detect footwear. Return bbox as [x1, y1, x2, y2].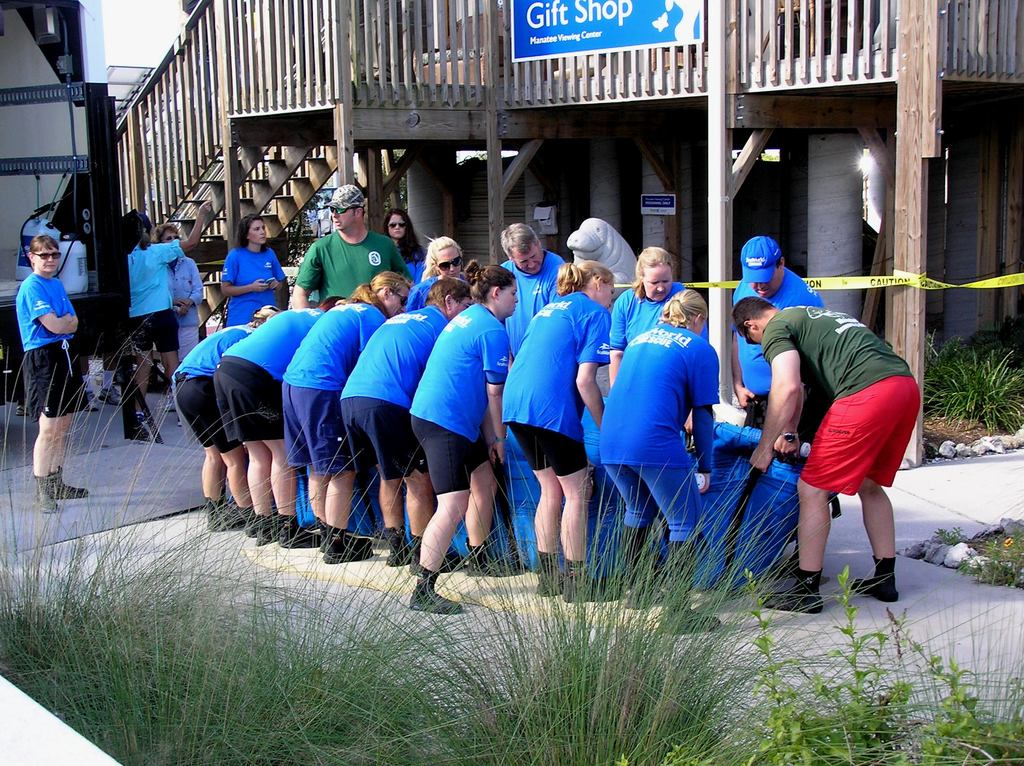
[663, 600, 724, 631].
